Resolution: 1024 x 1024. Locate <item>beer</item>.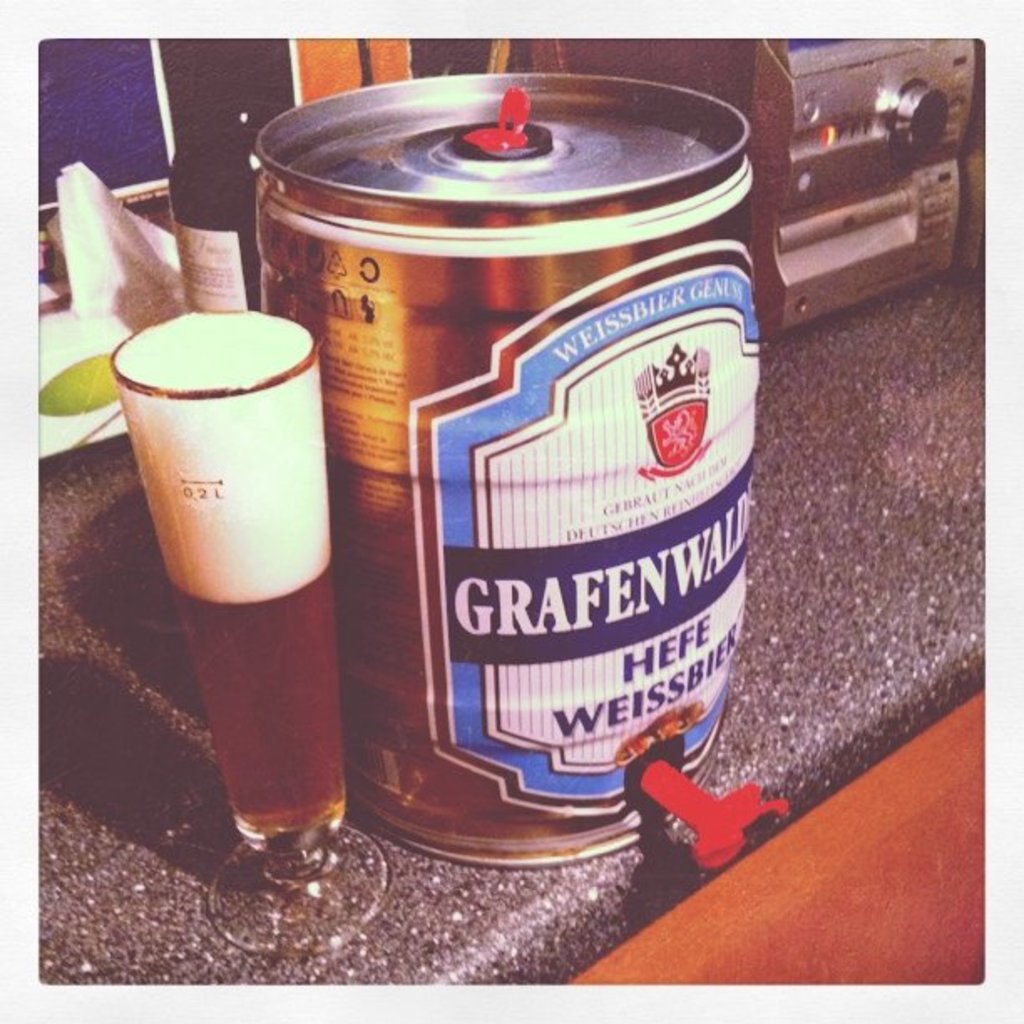
[79, 296, 423, 980].
